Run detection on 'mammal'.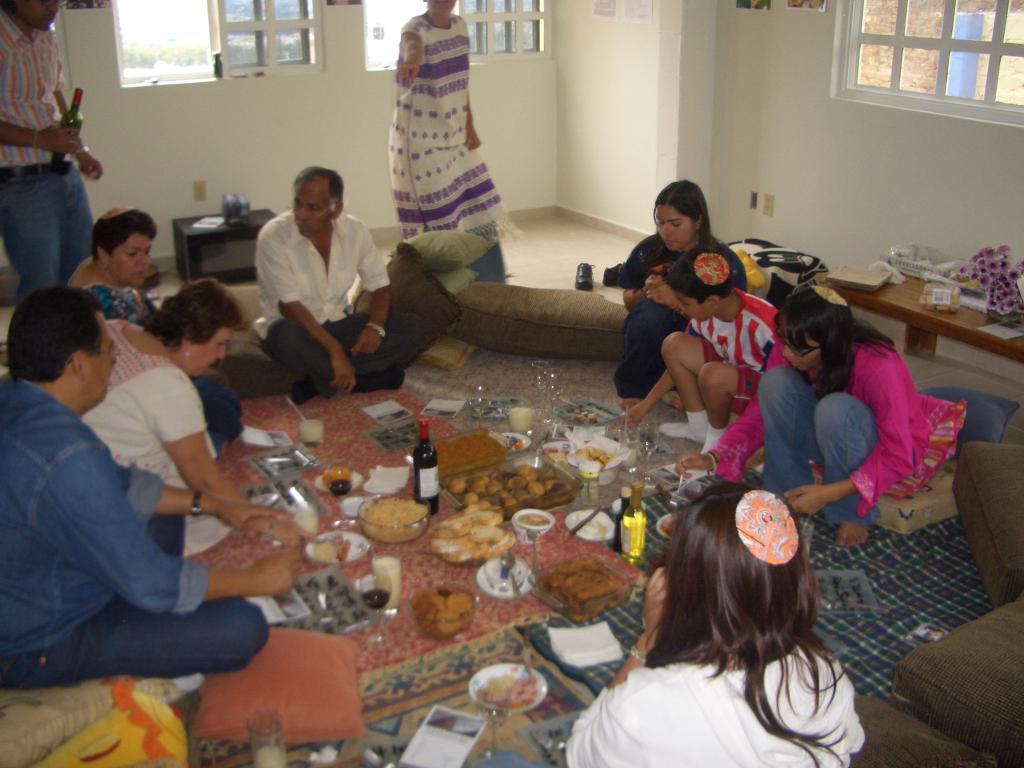
Result: <bbox>559, 483, 892, 764</bbox>.
